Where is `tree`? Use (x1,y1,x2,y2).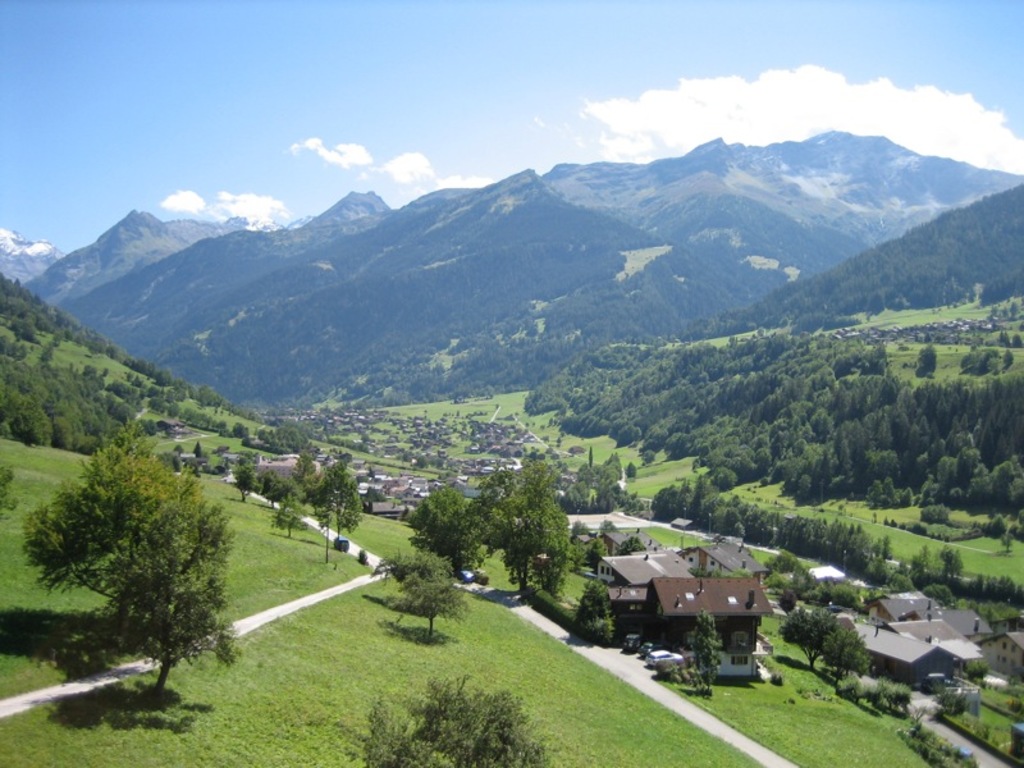
(827,628,864,689).
